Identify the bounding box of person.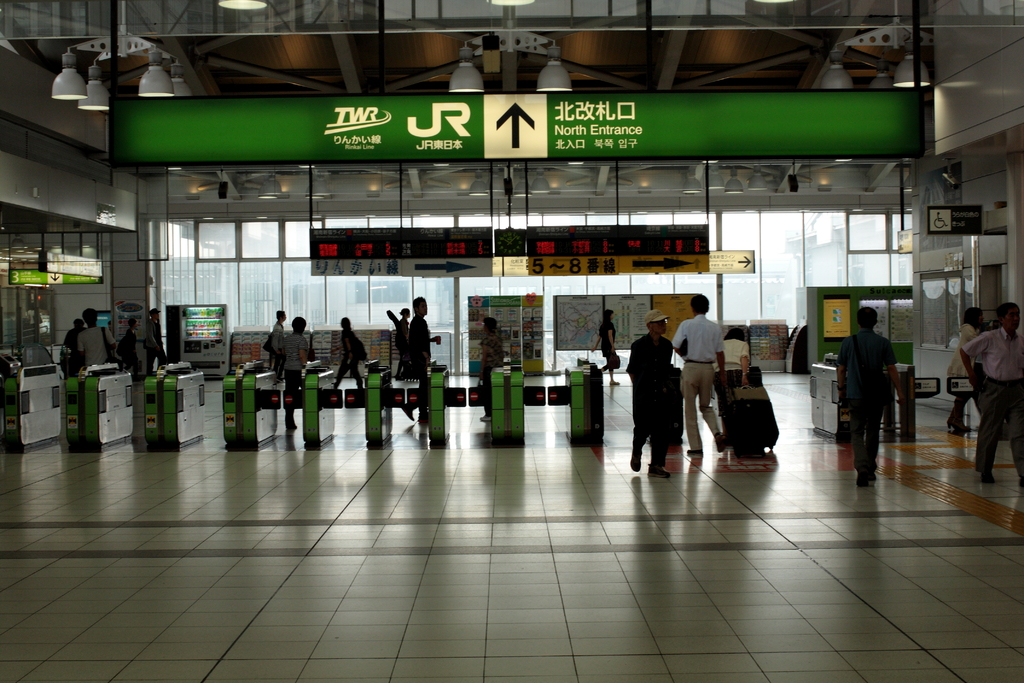
crop(276, 315, 314, 438).
